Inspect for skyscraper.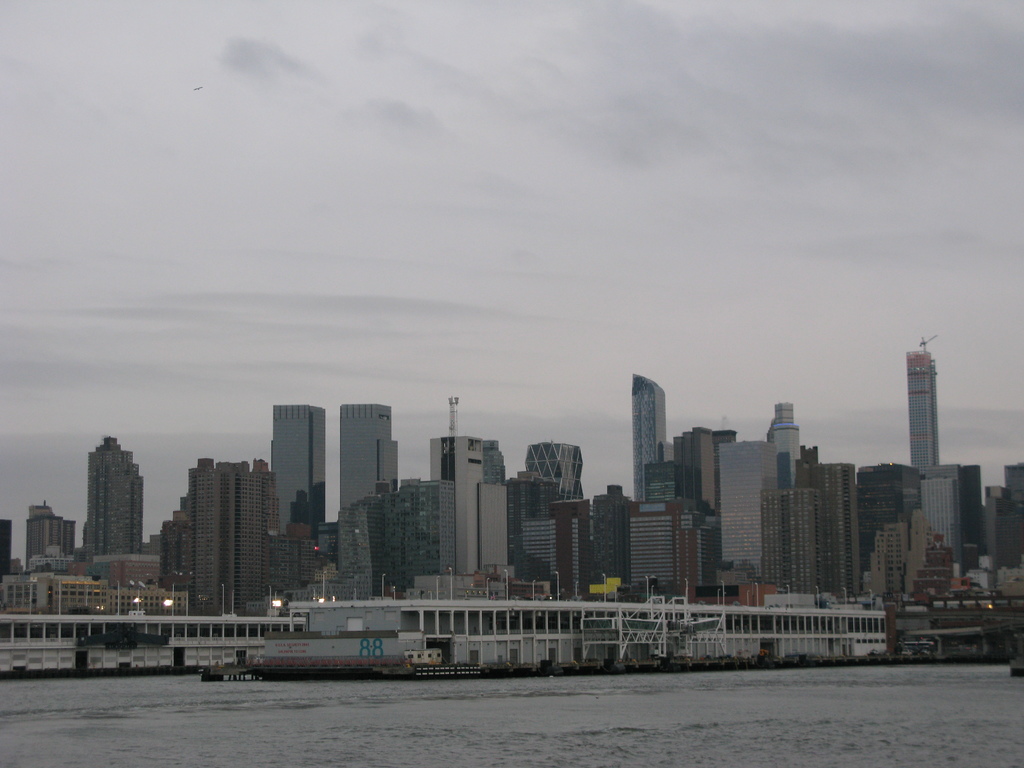
Inspection: (915, 477, 968, 617).
